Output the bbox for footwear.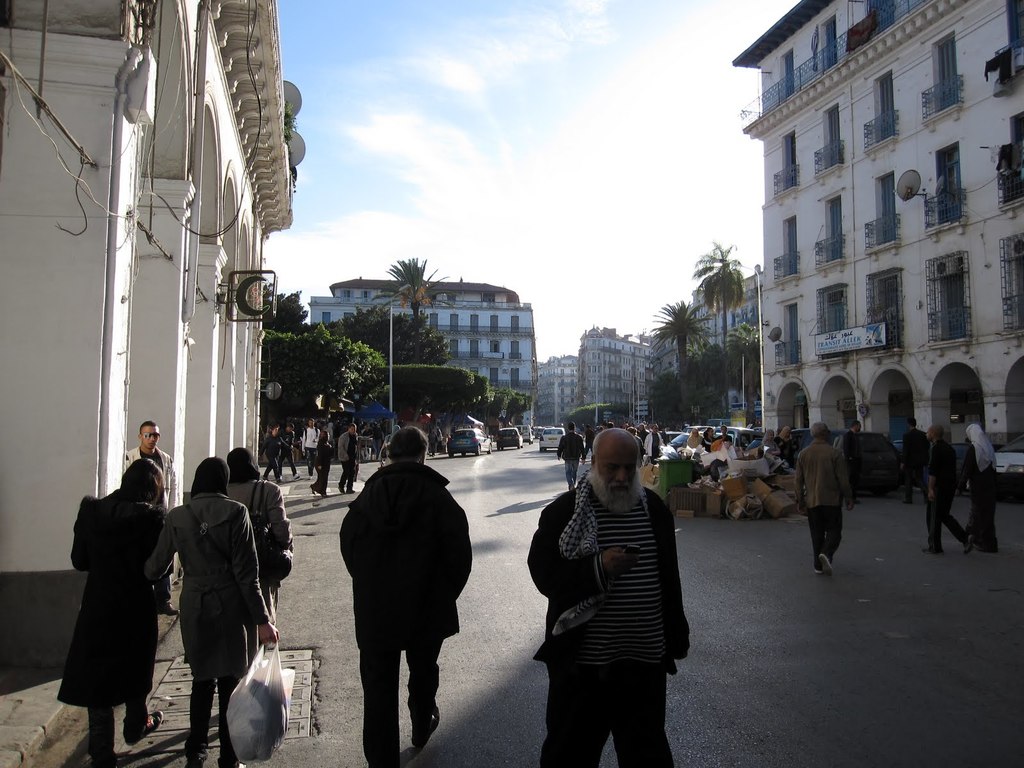
bbox=(157, 598, 179, 617).
